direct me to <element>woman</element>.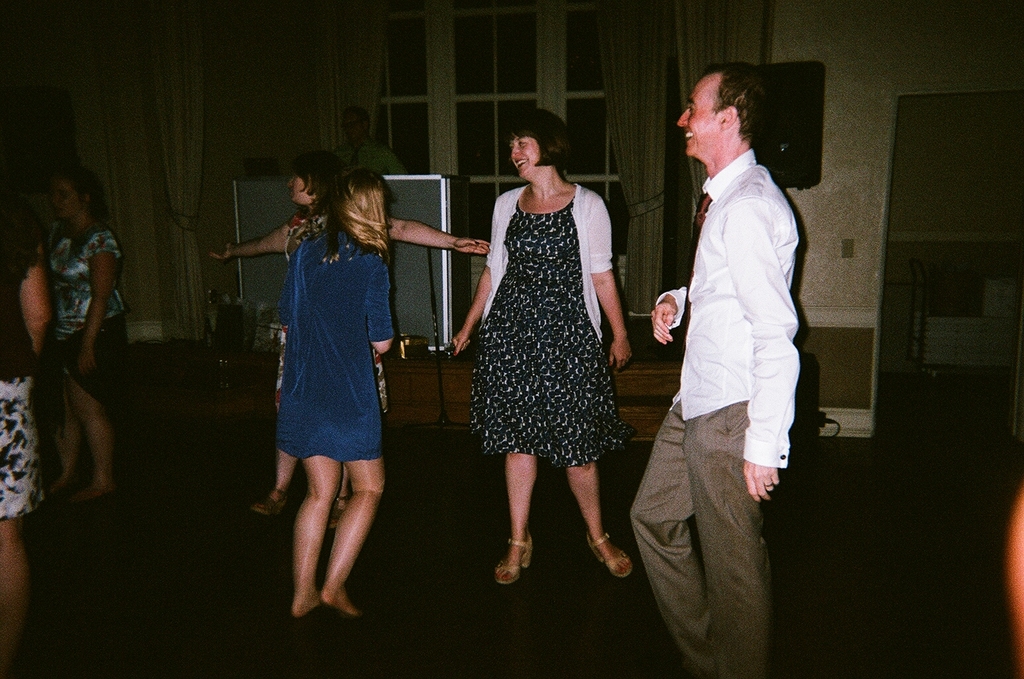
Direction: {"left": 0, "top": 207, "right": 49, "bottom": 655}.
